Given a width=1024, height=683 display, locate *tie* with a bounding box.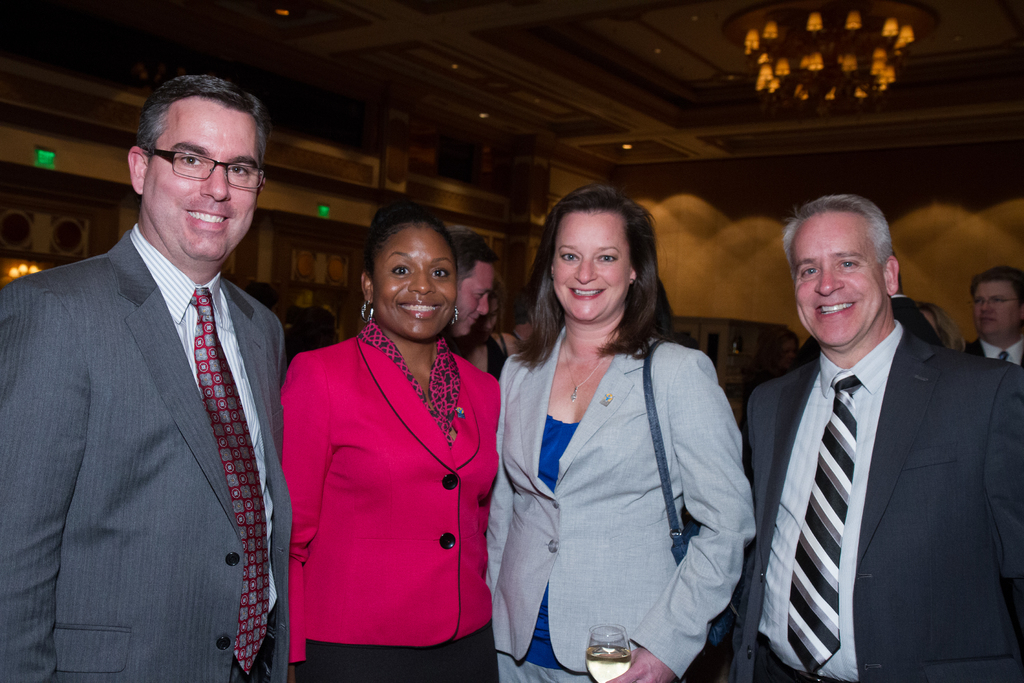
Located: x1=995, y1=350, x2=1009, y2=360.
